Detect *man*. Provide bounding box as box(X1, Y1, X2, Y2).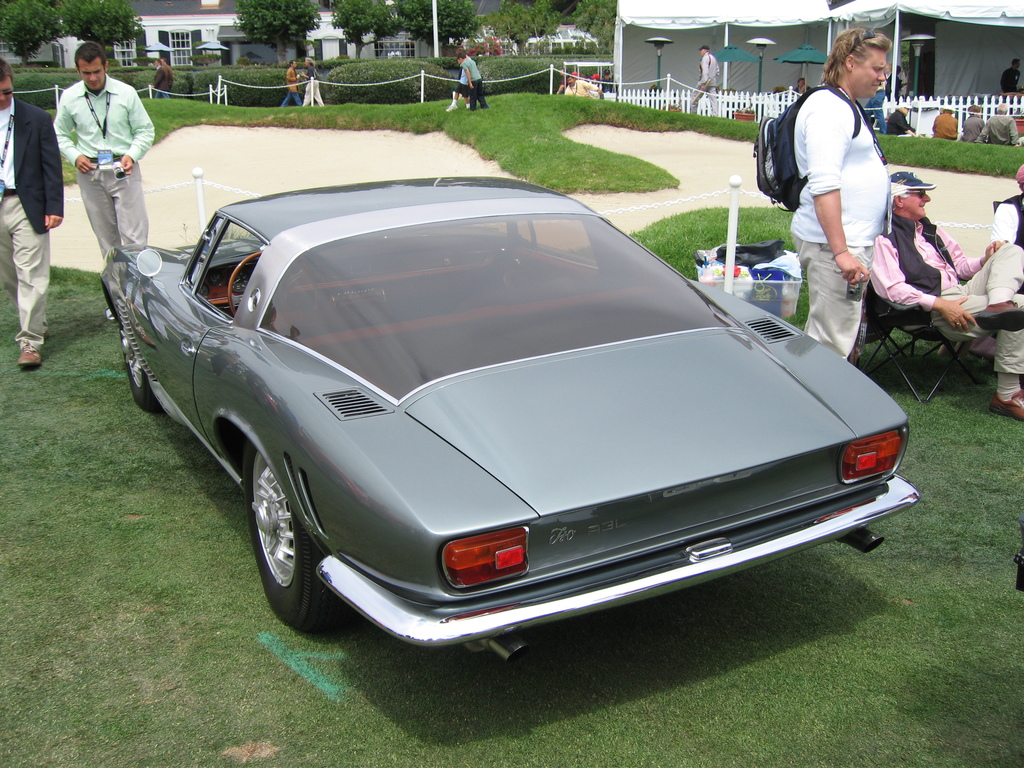
box(888, 103, 924, 135).
